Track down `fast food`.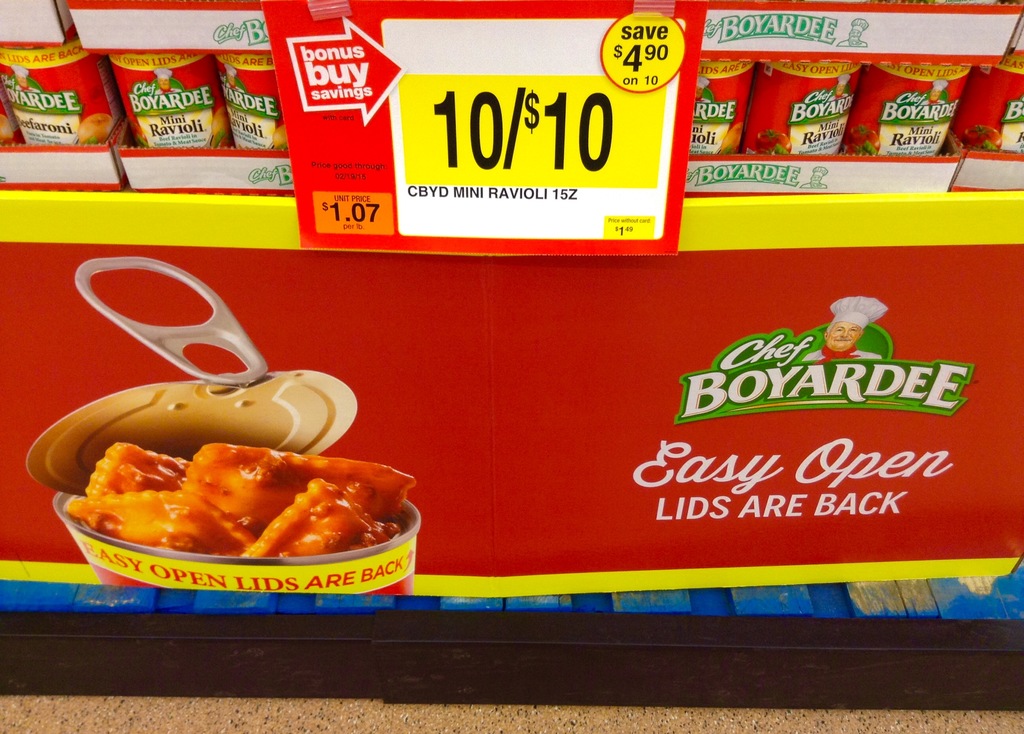
Tracked to <bbox>88, 439, 193, 495</bbox>.
